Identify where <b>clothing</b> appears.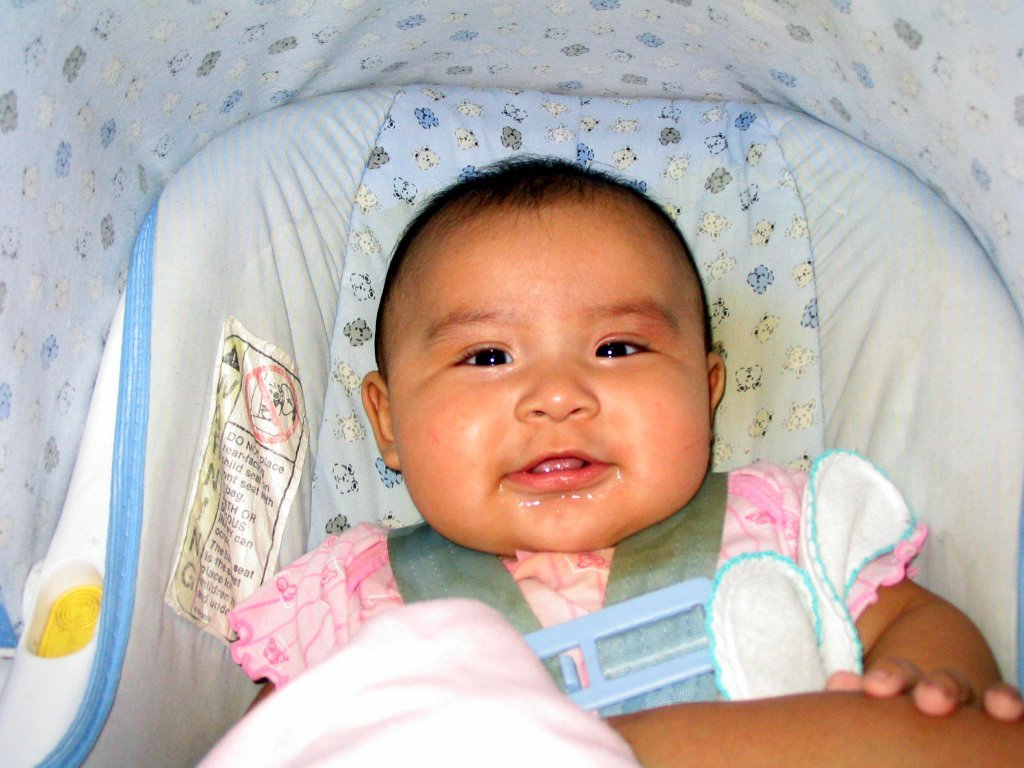
Appears at detection(166, 414, 922, 697).
